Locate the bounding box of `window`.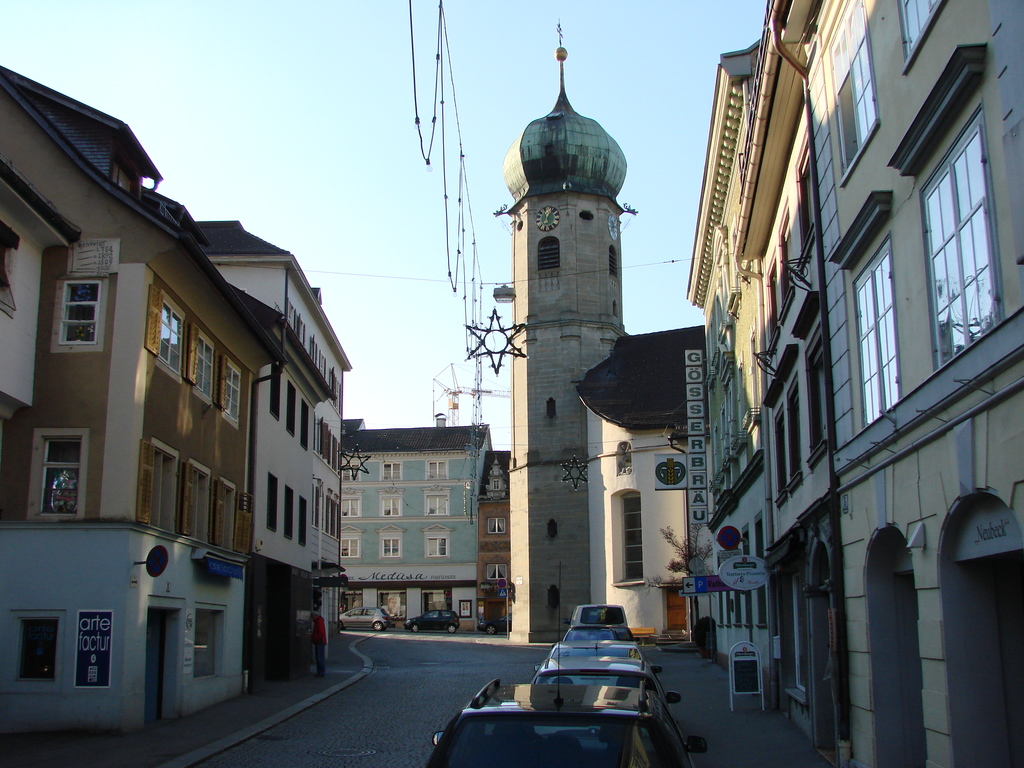
Bounding box: (214, 482, 234, 552).
